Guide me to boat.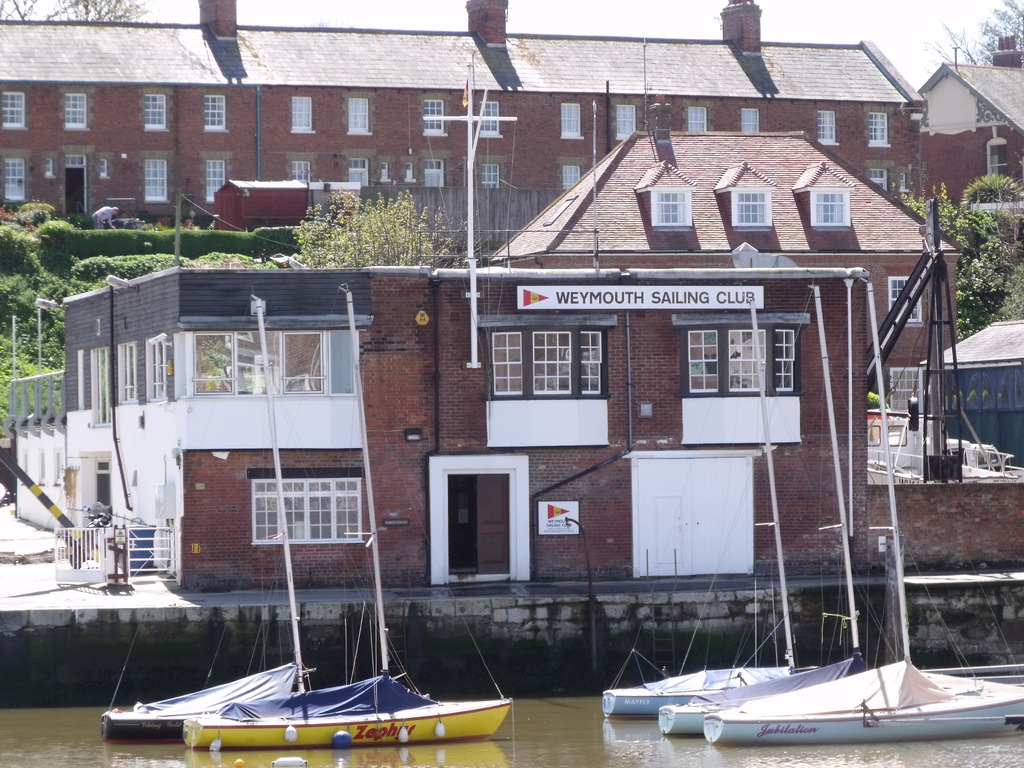
Guidance: BBox(653, 285, 884, 735).
